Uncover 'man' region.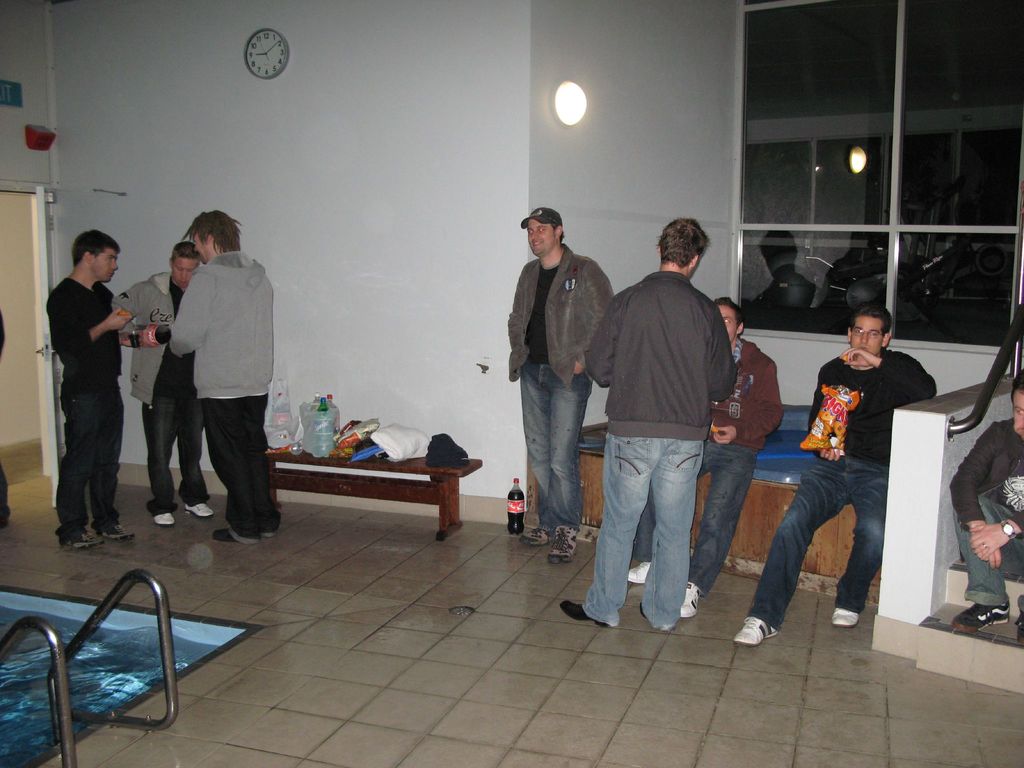
Uncovered: x1=502 y1=207 x2=614 y2=566.
